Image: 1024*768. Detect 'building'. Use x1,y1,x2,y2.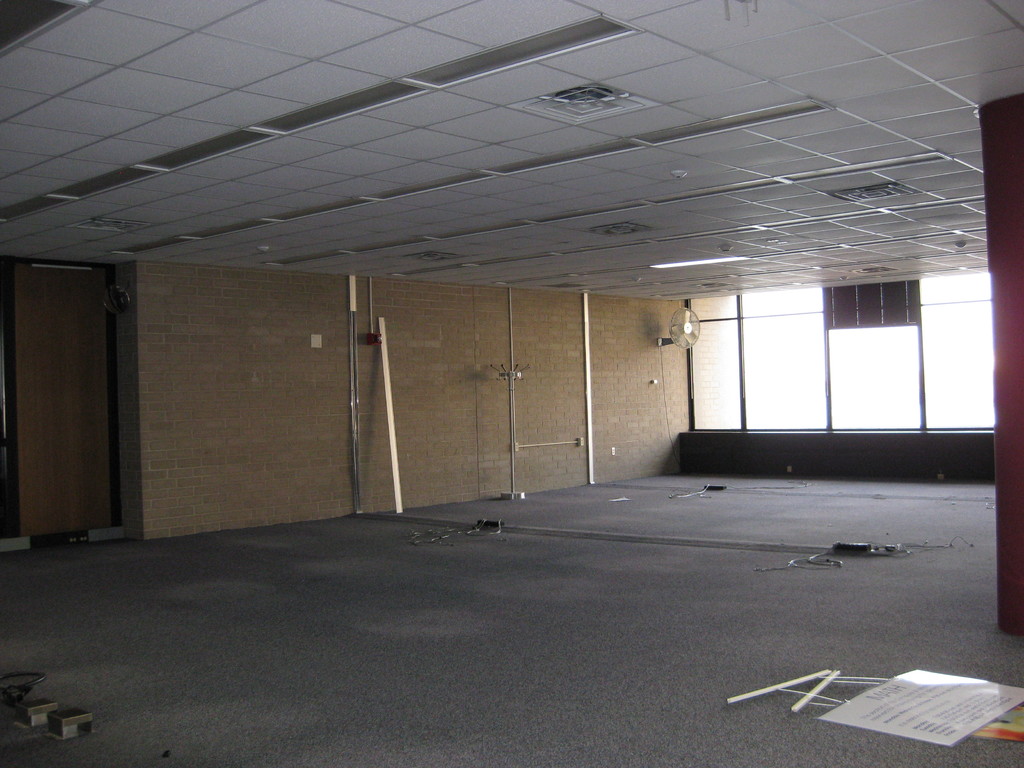
0,0,1023,767.
